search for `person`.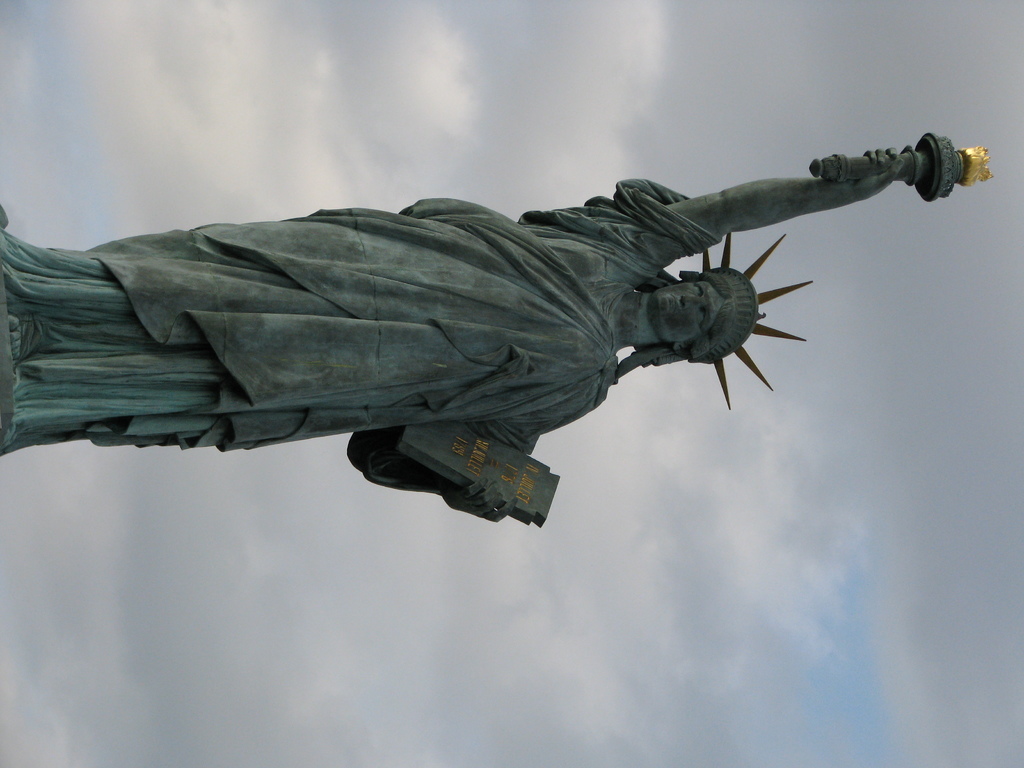
Found at [25,110,962,572].
